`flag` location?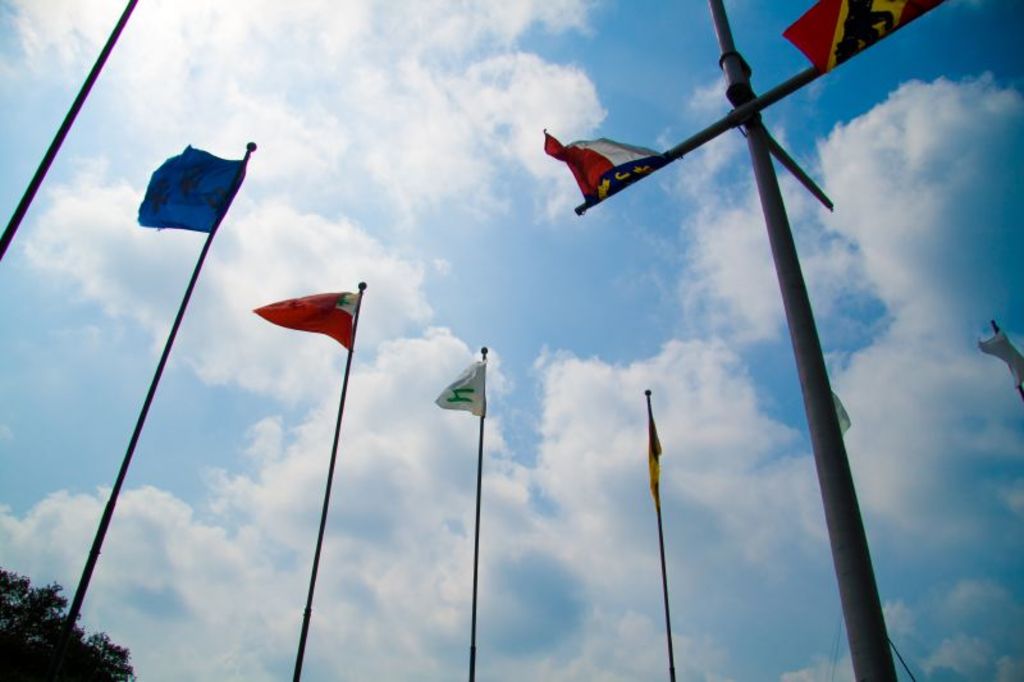
pyautogui.locateOnScreen(123, 133, 250, 257)
